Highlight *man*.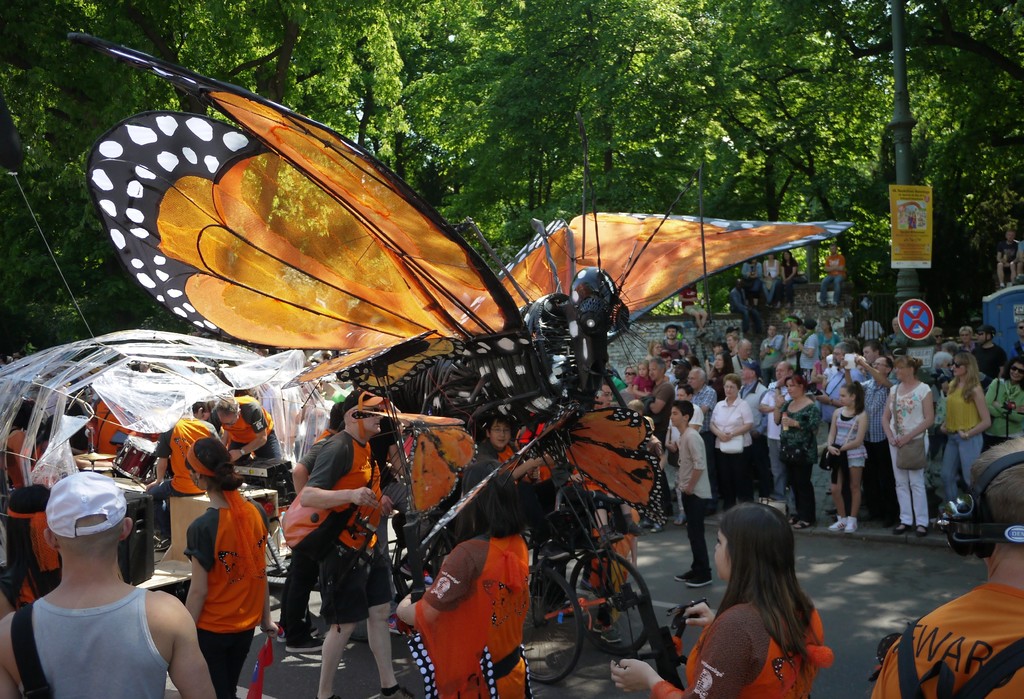
Highlighted region: (856,316,887,343).
